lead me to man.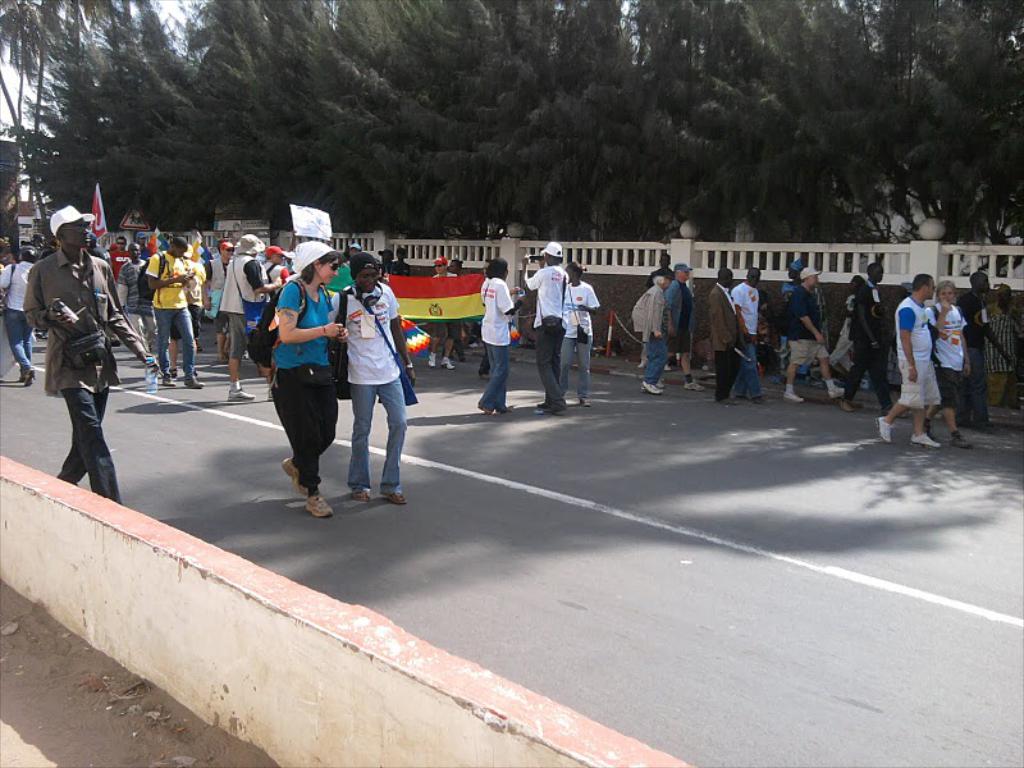
Lead to bbox(724, 264, 764, 399).
